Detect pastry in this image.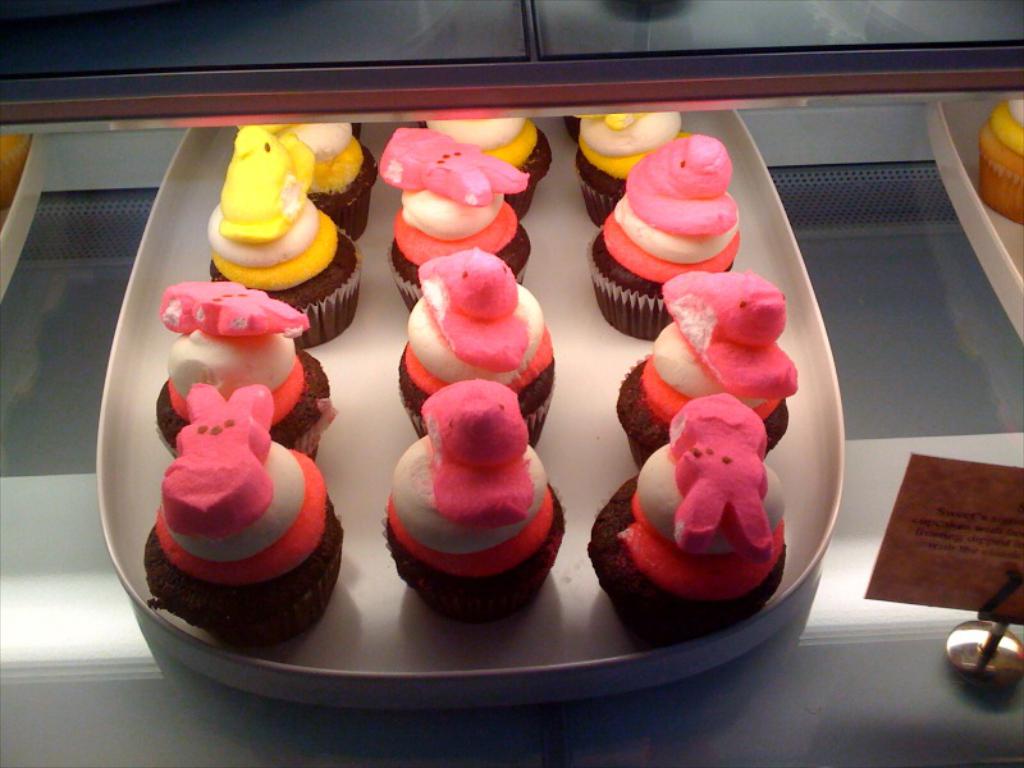
Detection: bbox(975, 84, 1023, 219).
